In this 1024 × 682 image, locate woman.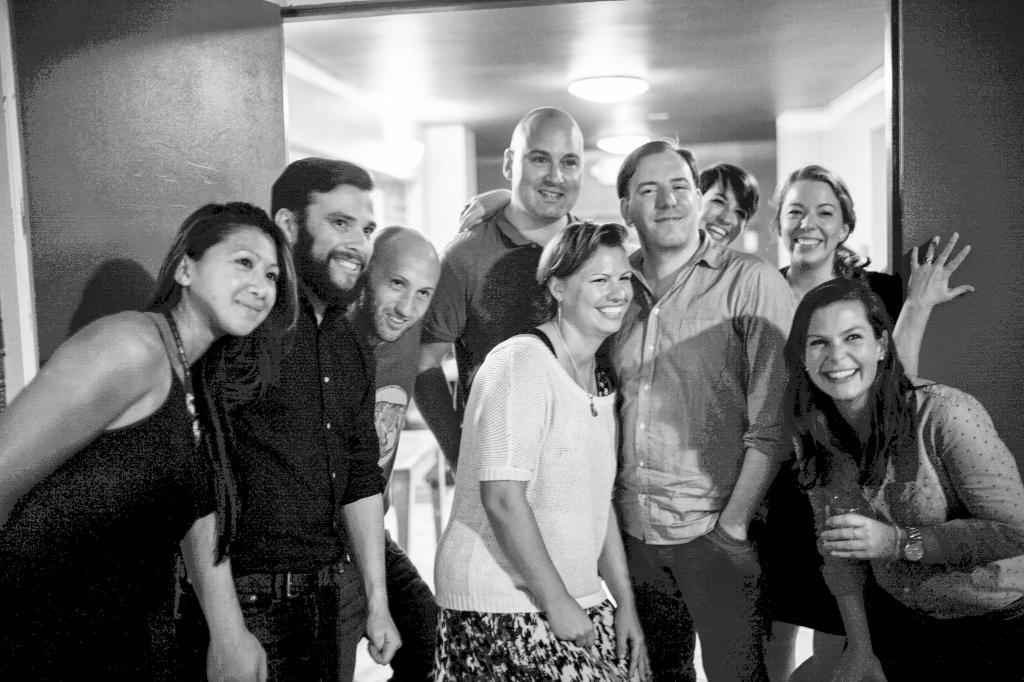
Bounding box: <bbox>0, 200, 299, 681</bbox>.
